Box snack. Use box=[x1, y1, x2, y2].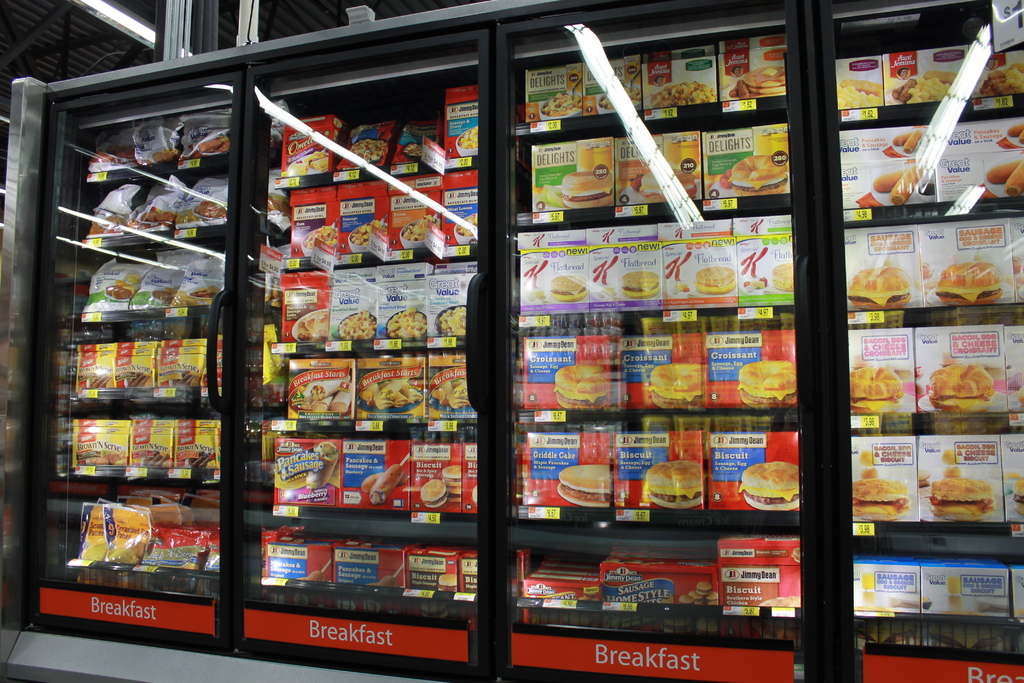
box=[431, 374, 474, 415].
